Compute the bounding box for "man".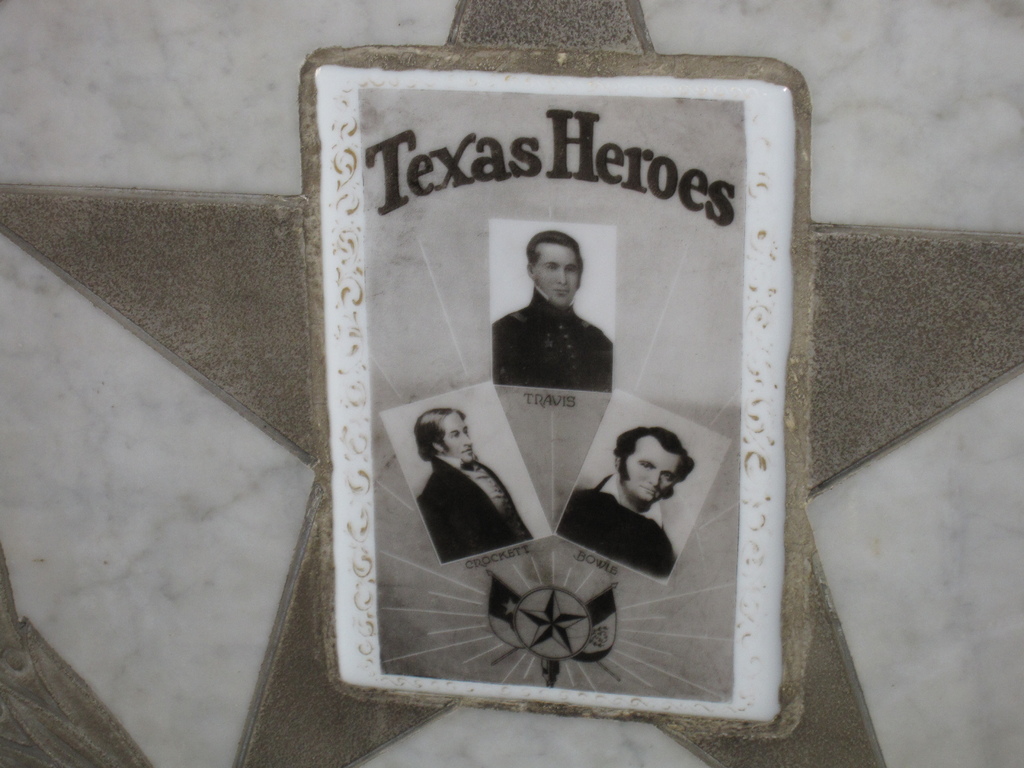
Rect(418, 404, 538, 562).
